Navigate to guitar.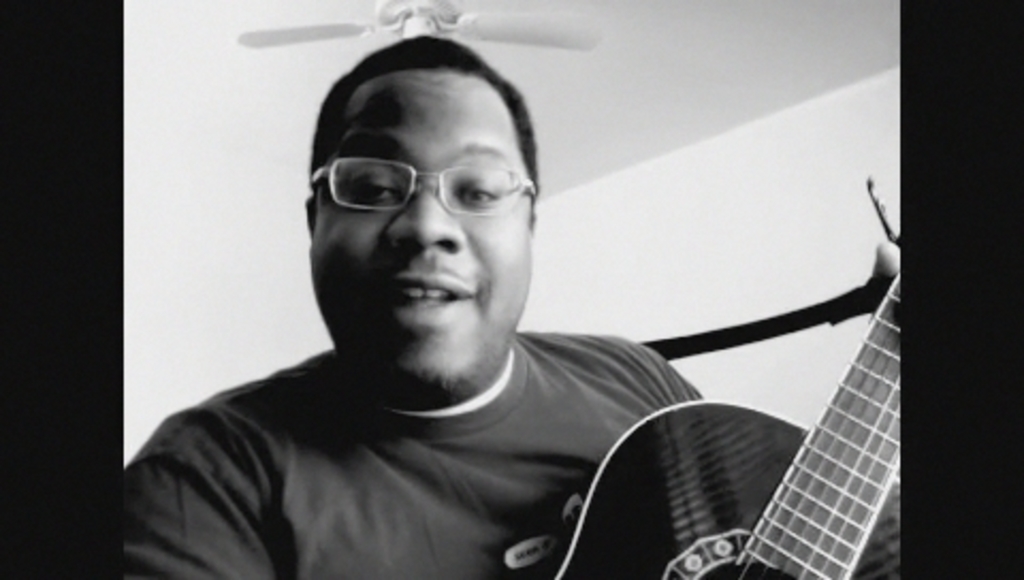
Navigation target: x1=548 y1=269 x2=922 y2=578.
